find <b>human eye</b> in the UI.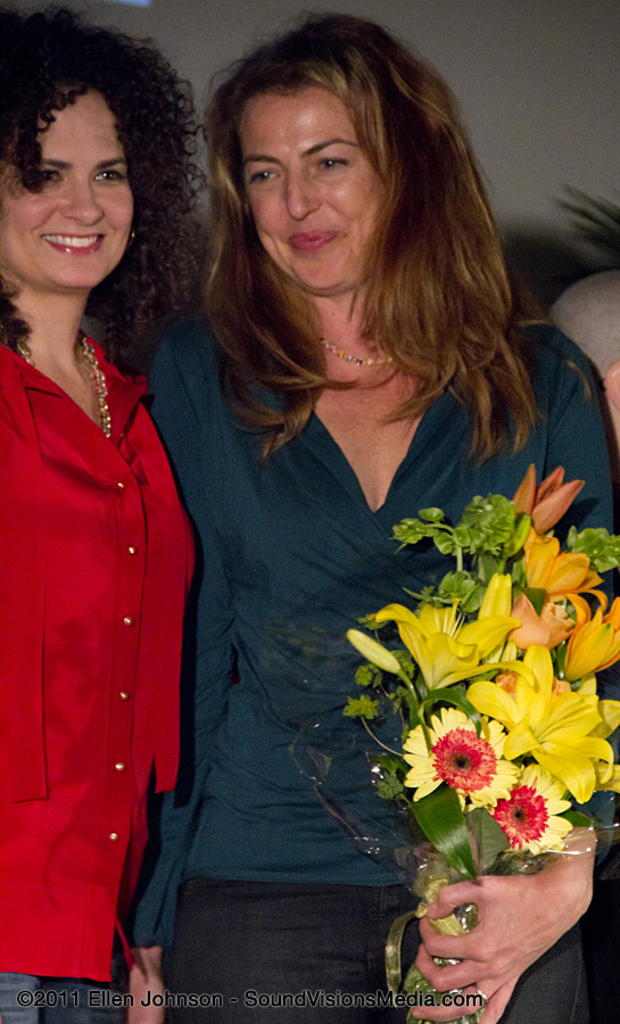
UI element at BBox(88, 160, 129, 188).
